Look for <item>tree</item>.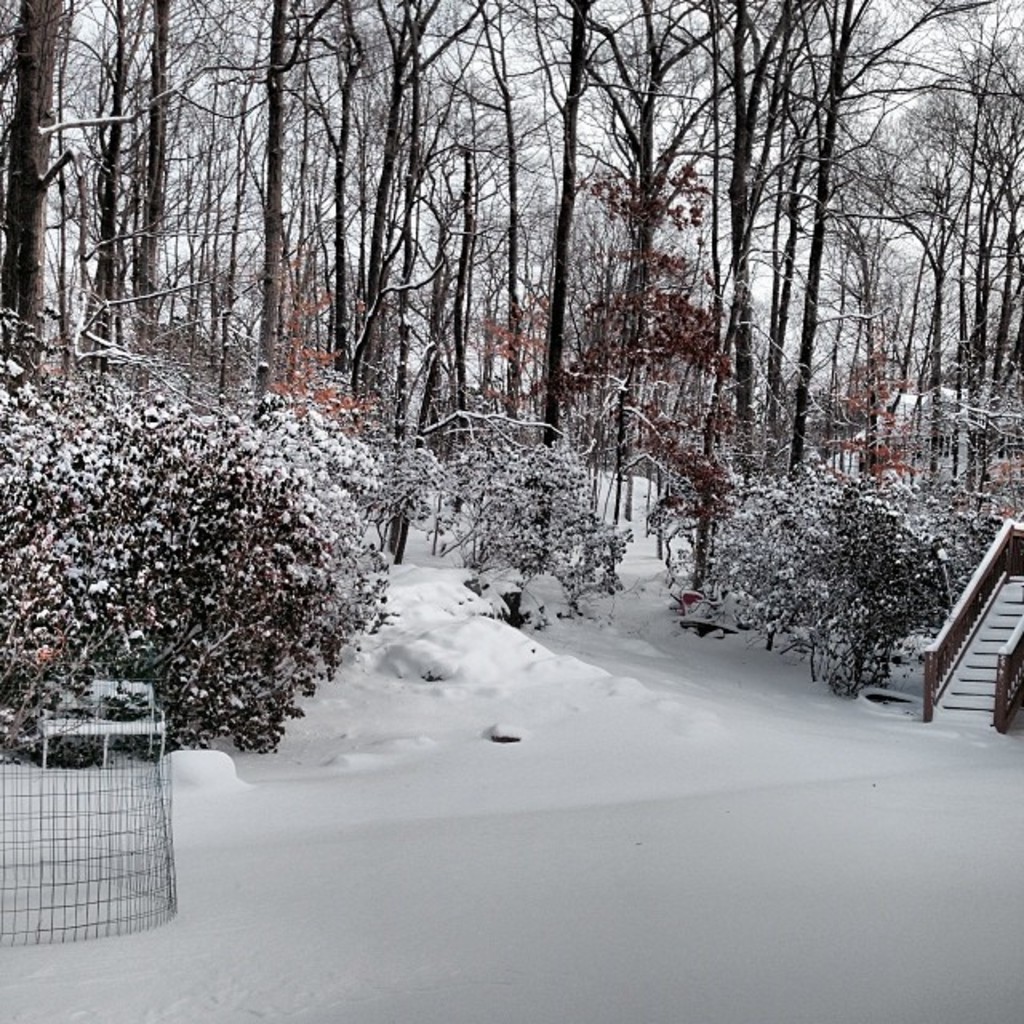
Found: <region>782, 0, 962, 432</region>.
